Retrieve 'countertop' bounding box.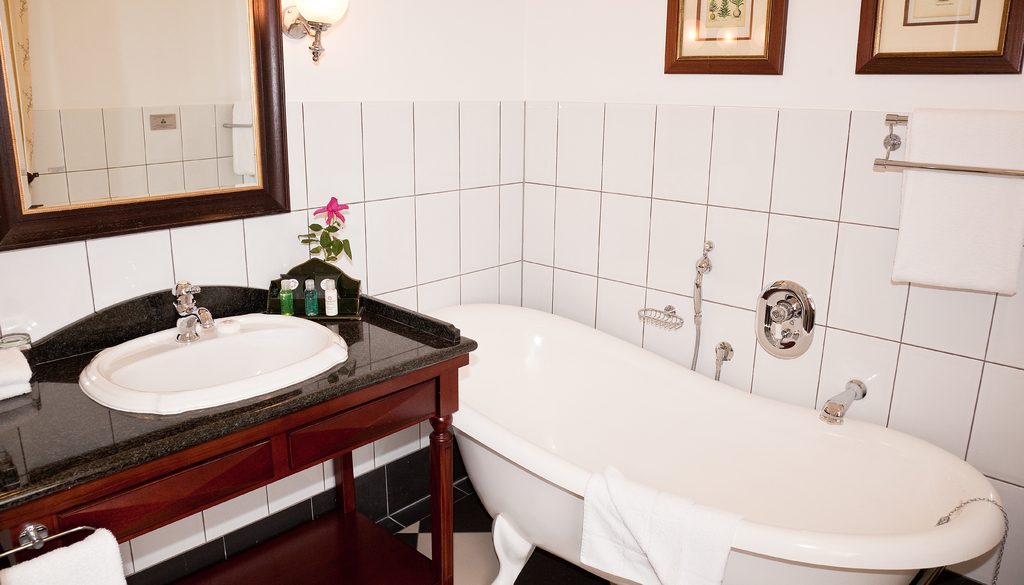
Bounding box: bbox=(0, 282, 477, 584).
